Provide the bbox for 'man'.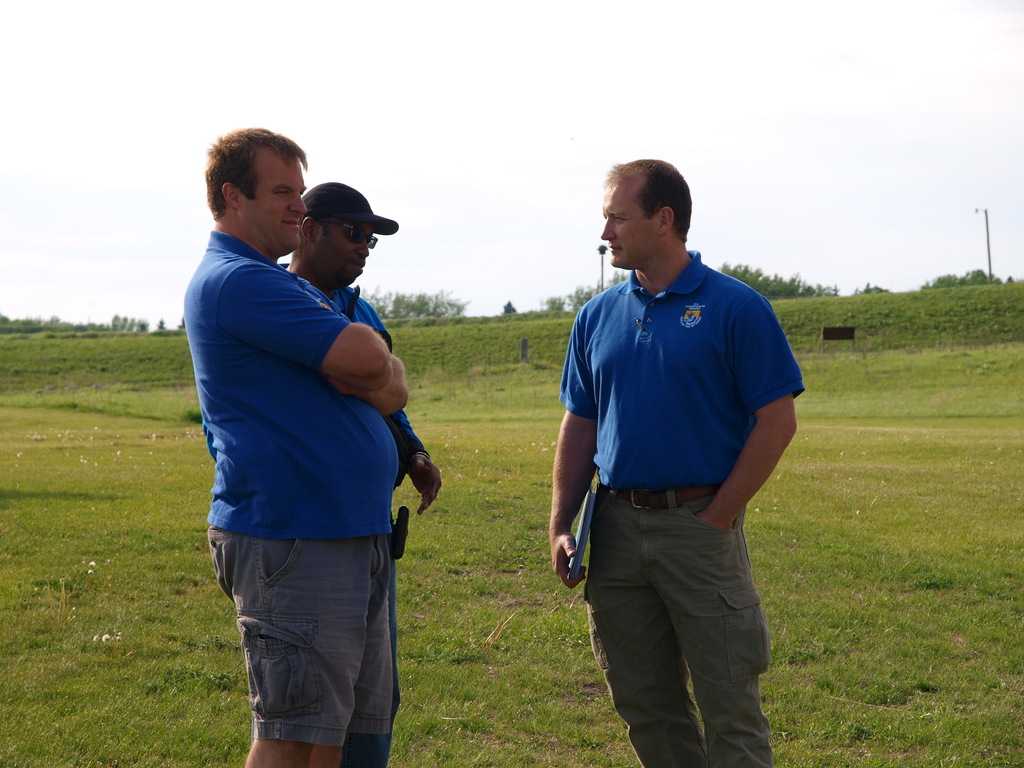
285 177 440 767.
